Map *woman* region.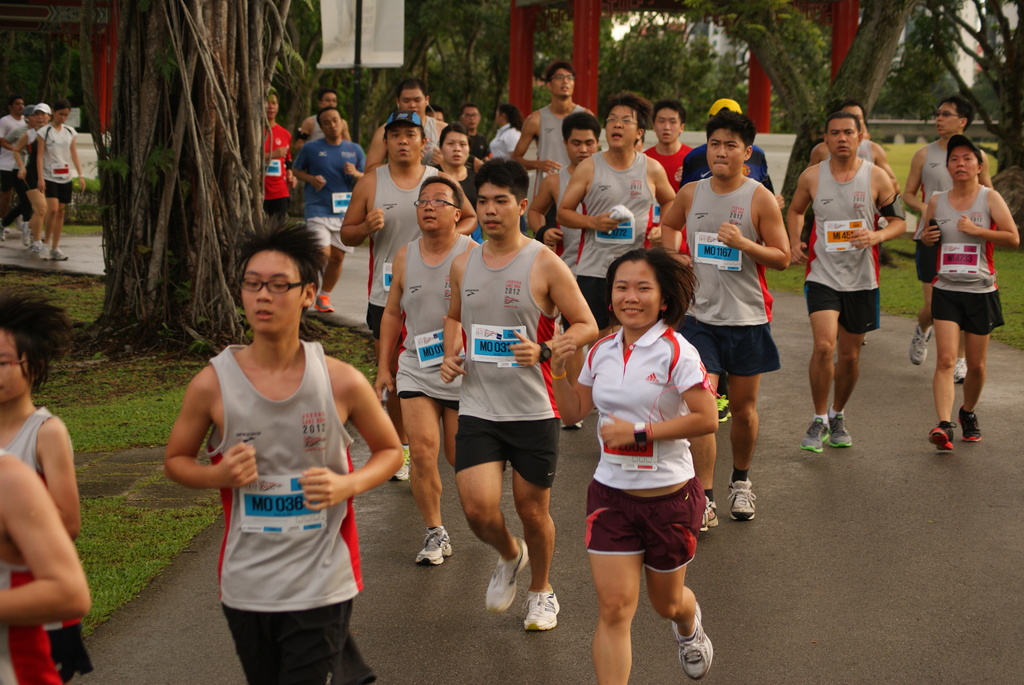
Mapped to region(10, 102, 52, 260).
